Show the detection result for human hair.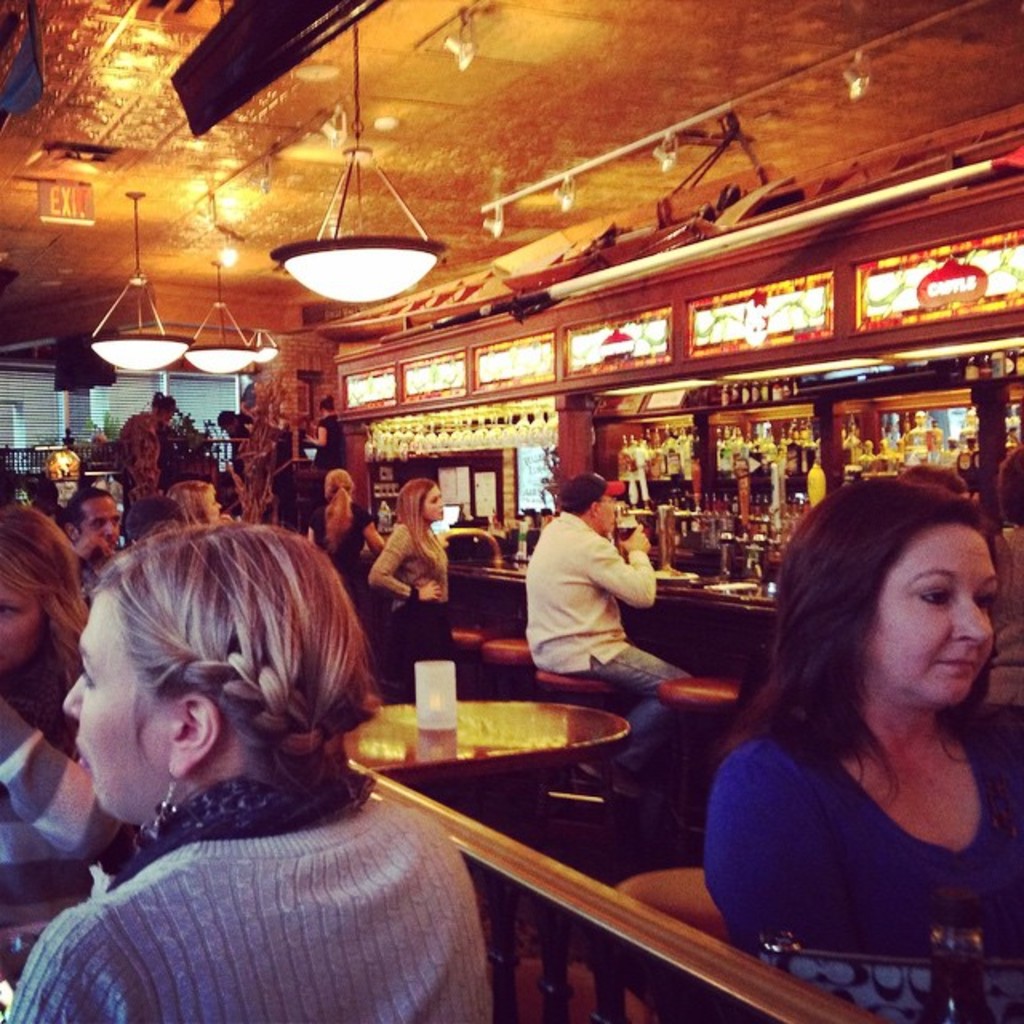
[915,461,966,496].
